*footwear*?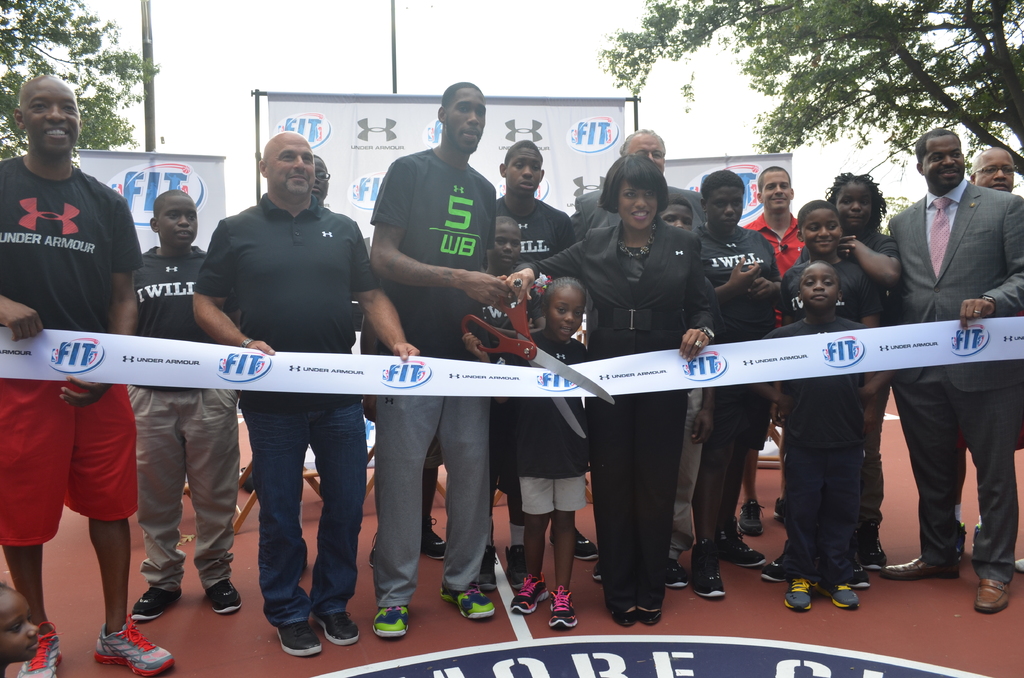
box=[872, 554, 951, 577]
